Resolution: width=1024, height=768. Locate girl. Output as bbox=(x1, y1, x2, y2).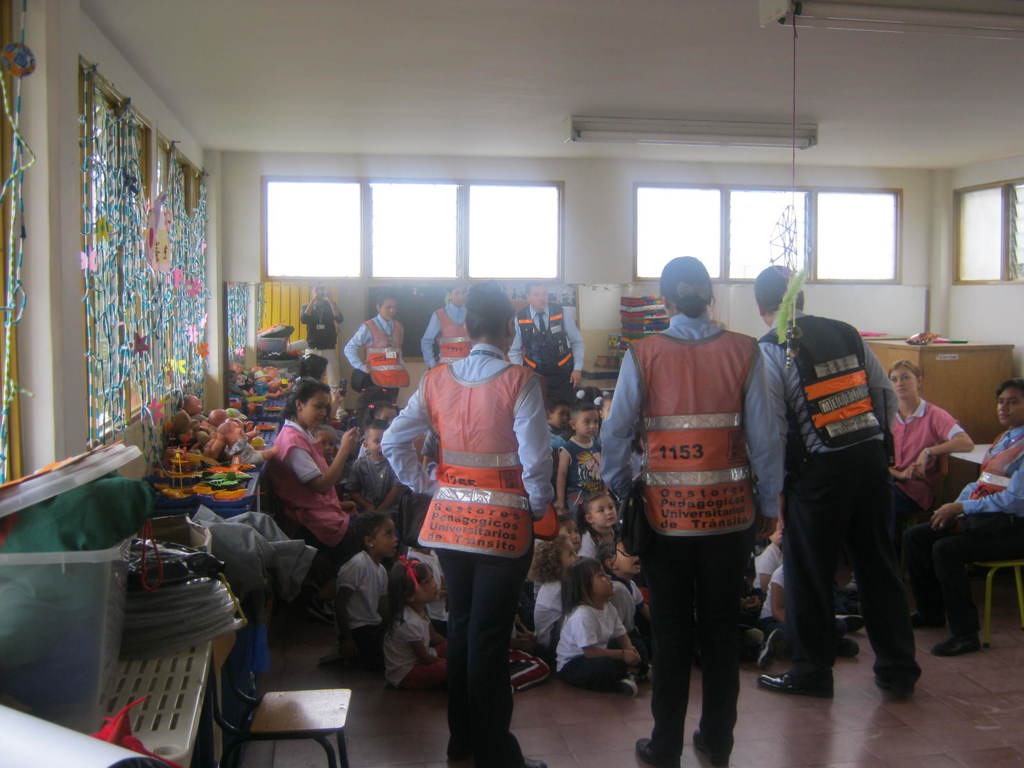
bbox=(379, 560, 460, 686).
